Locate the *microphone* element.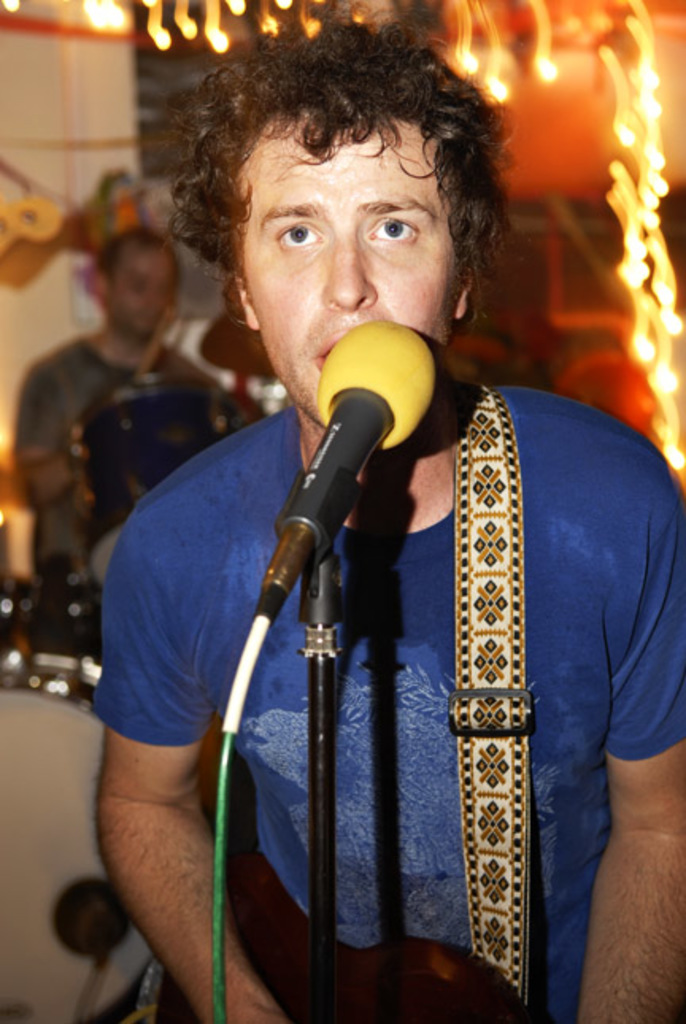
Element bbox: {"x1": 225, "y1": 348, "x2": 440, "y2": 672}.
